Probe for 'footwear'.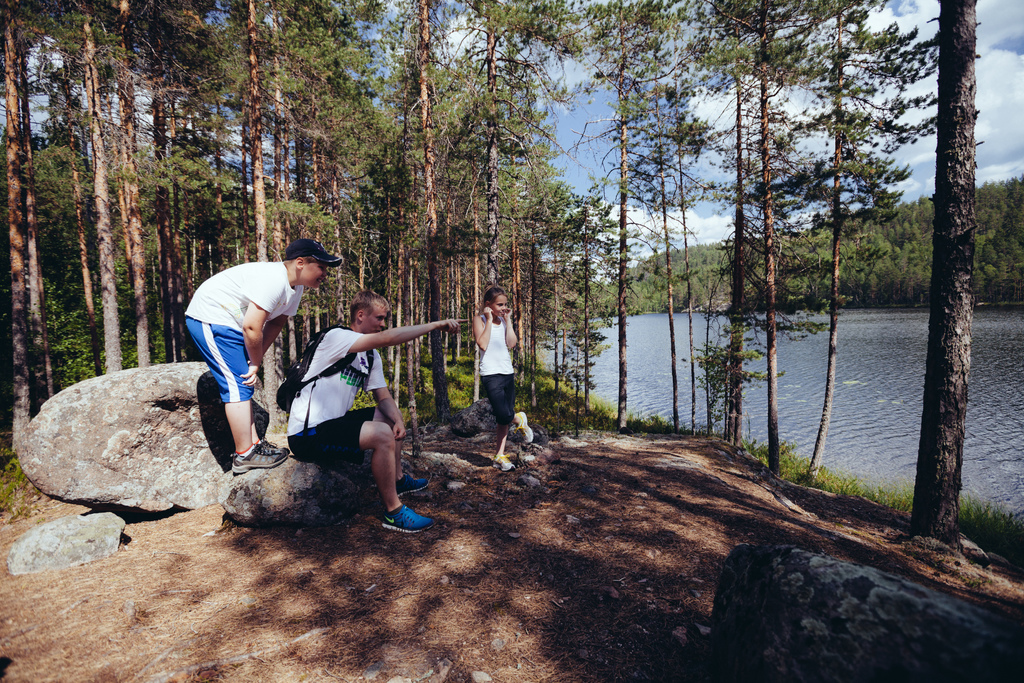
Probe result: {"left": 398, "top": 470, "right": 435, "bottom": 500}.
